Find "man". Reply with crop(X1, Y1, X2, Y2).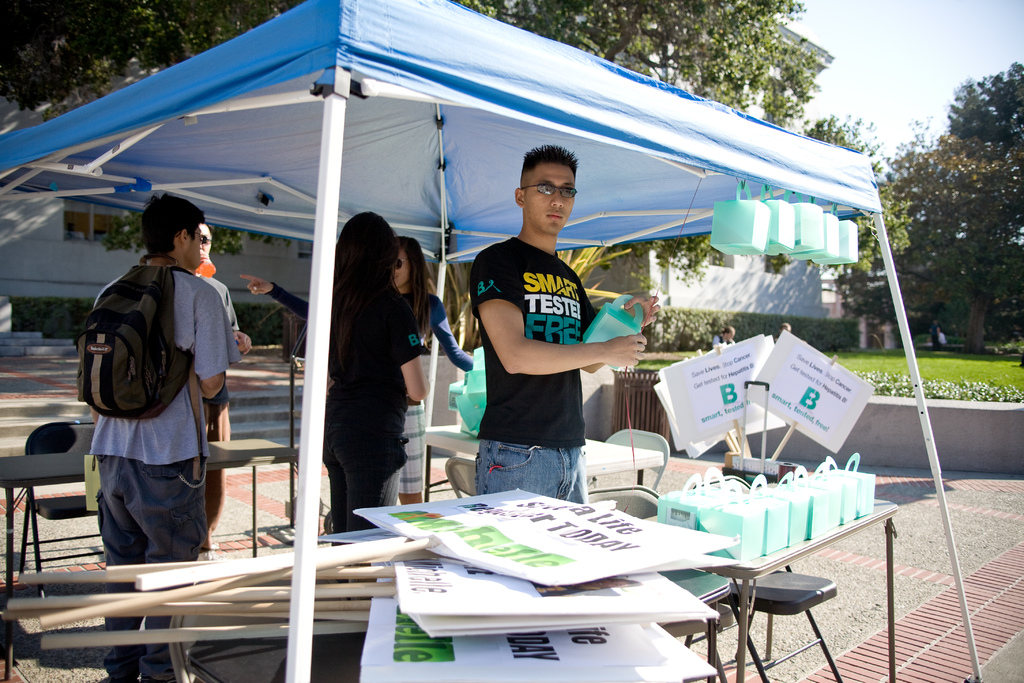
crop(72, 188, 239, 583).
